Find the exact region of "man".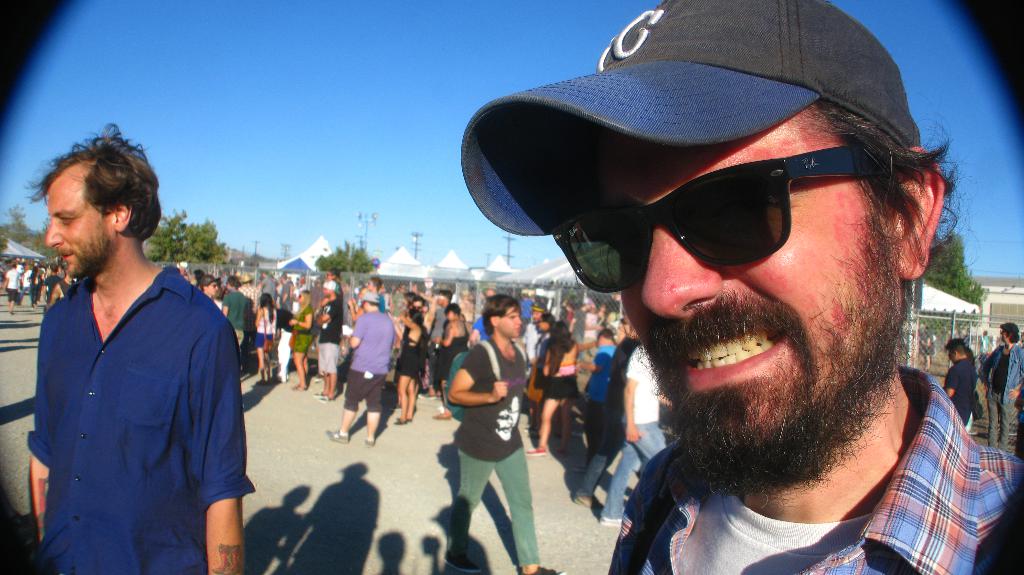
Exact region: bbox=[939, 340, 977, 432].
